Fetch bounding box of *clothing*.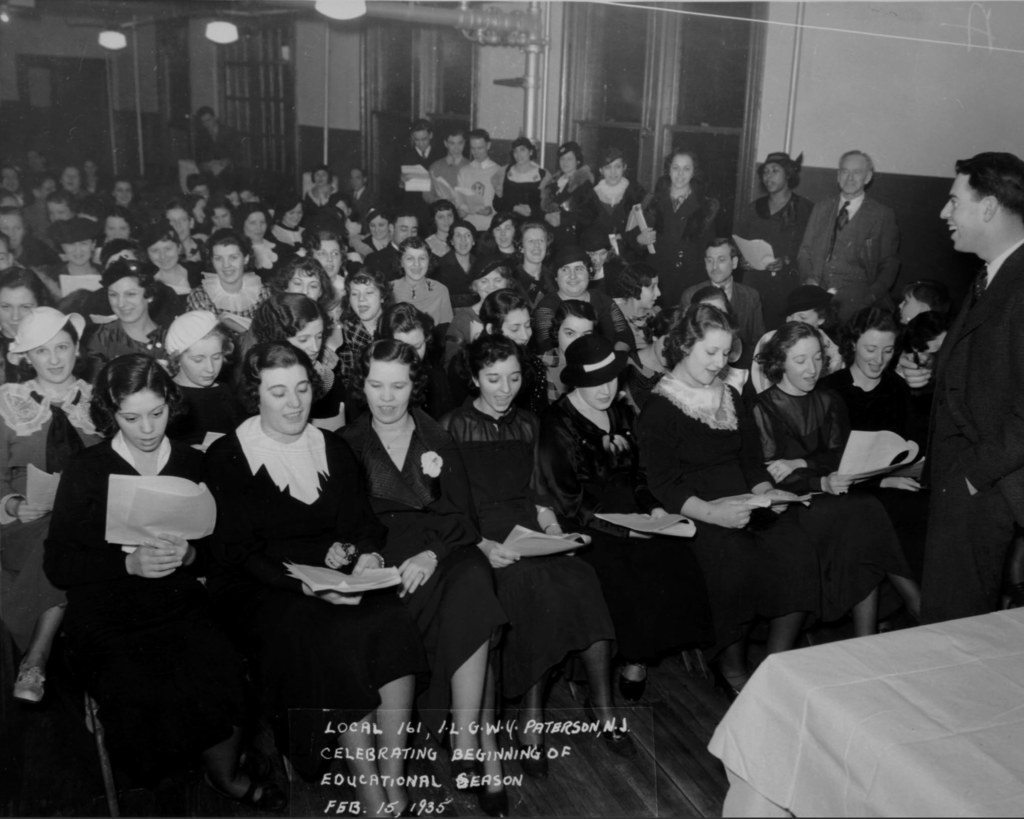
Bbox: (777, 169, 898, 361).
